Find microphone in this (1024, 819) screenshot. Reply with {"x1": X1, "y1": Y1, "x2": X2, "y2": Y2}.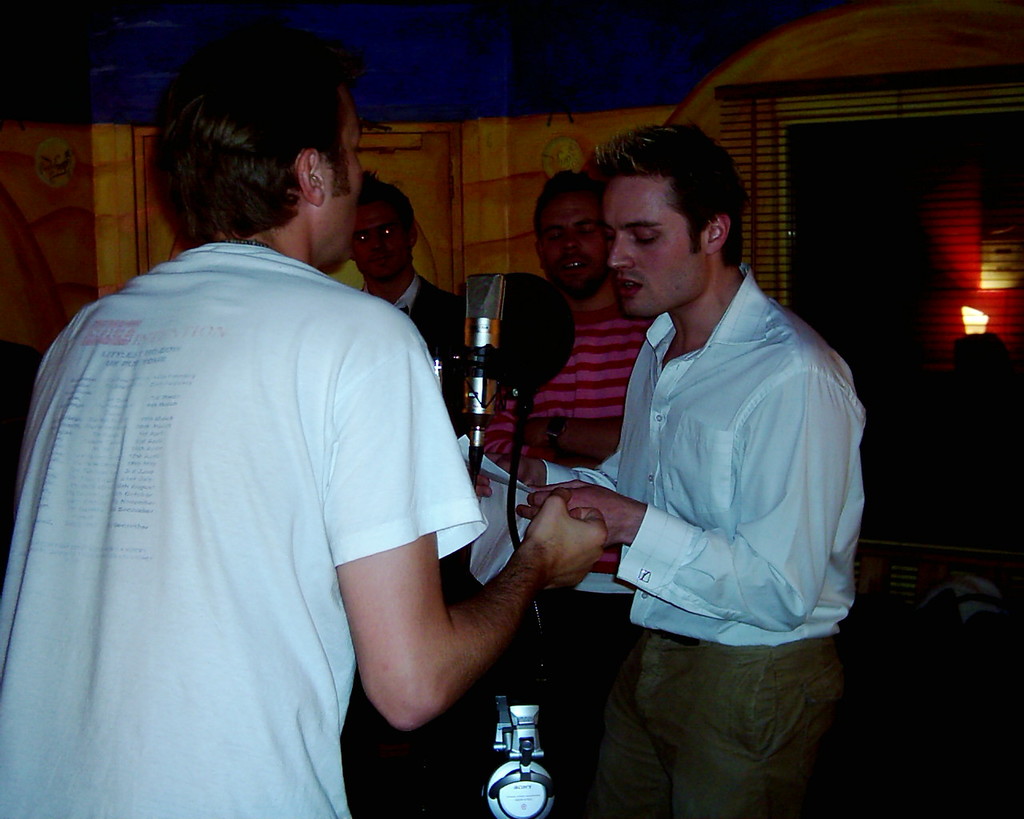
{"x1": 462, "y1": 278, "x2": 507, "y2": 422}.
